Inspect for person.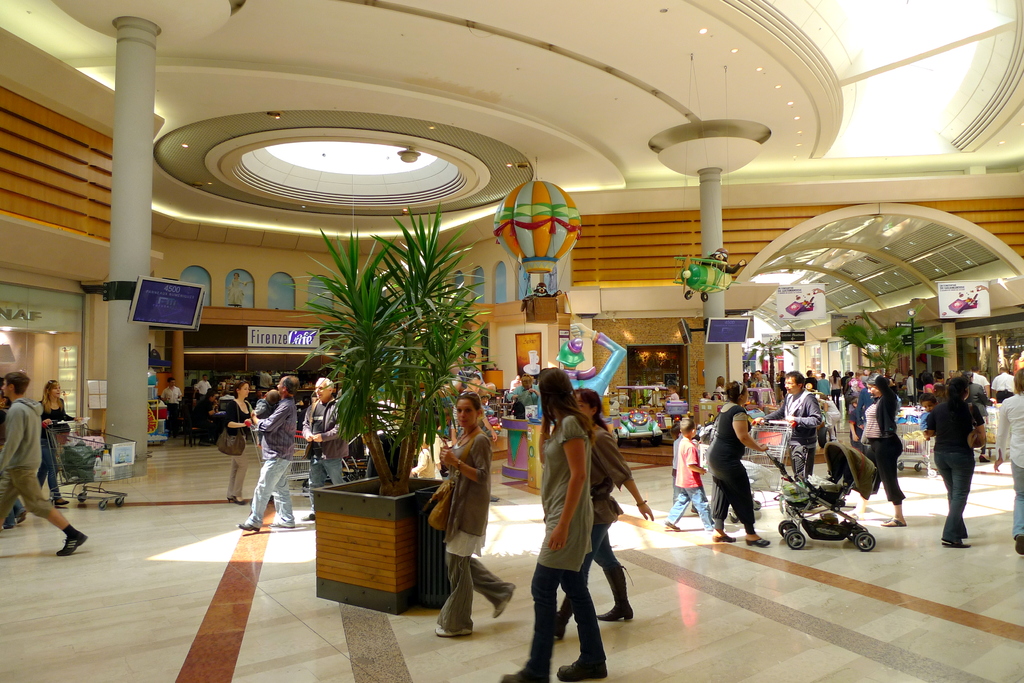
Inspection: 666 417 710 531.
